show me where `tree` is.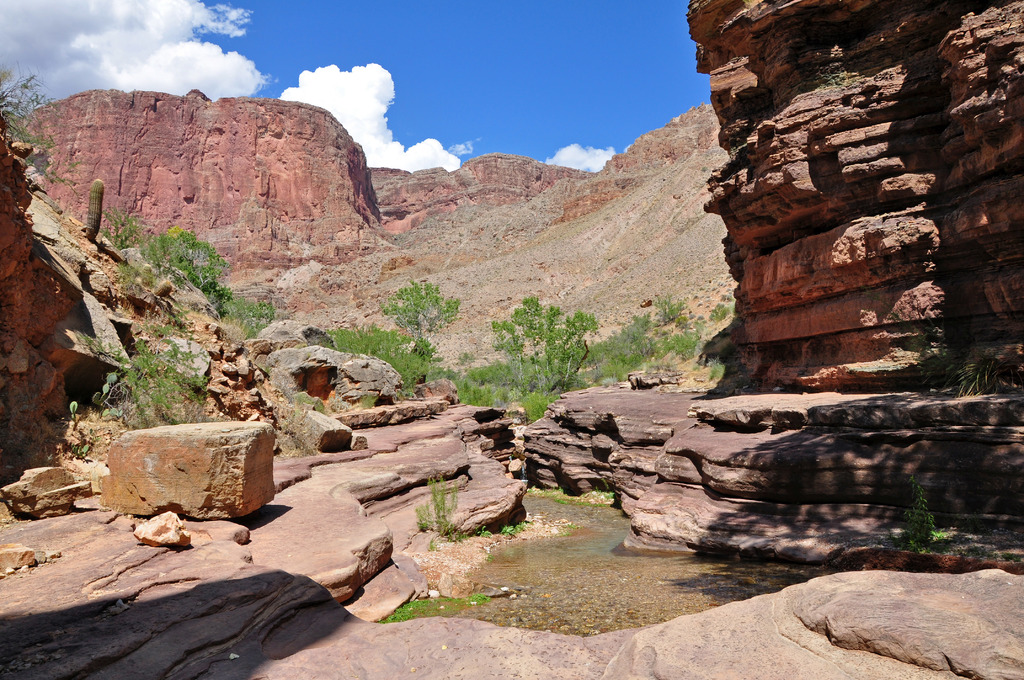
`tree` is at detection(480, 280, 606, 396).
